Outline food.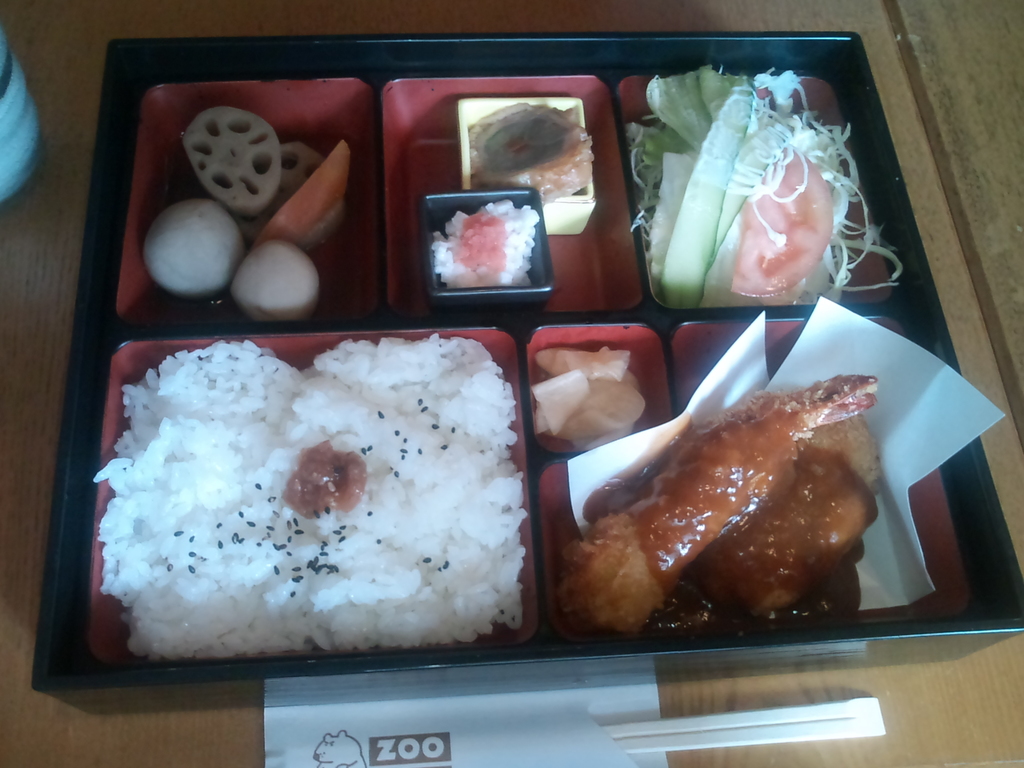
Outline: [182, 103, 285, 214].
